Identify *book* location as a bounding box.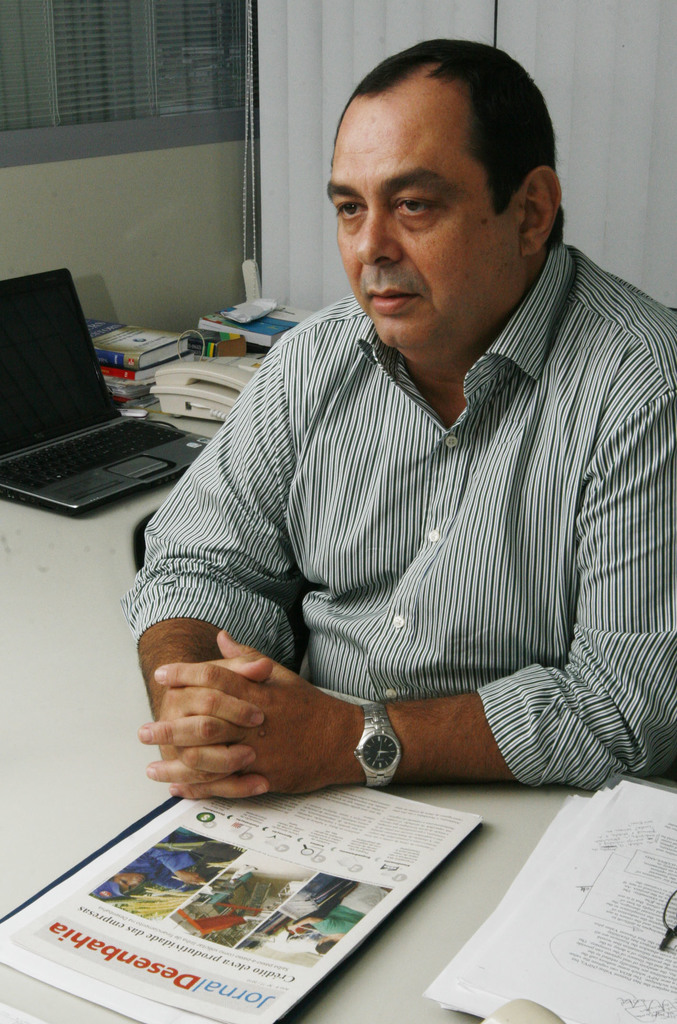
<box>98,357,180,378</box>.
